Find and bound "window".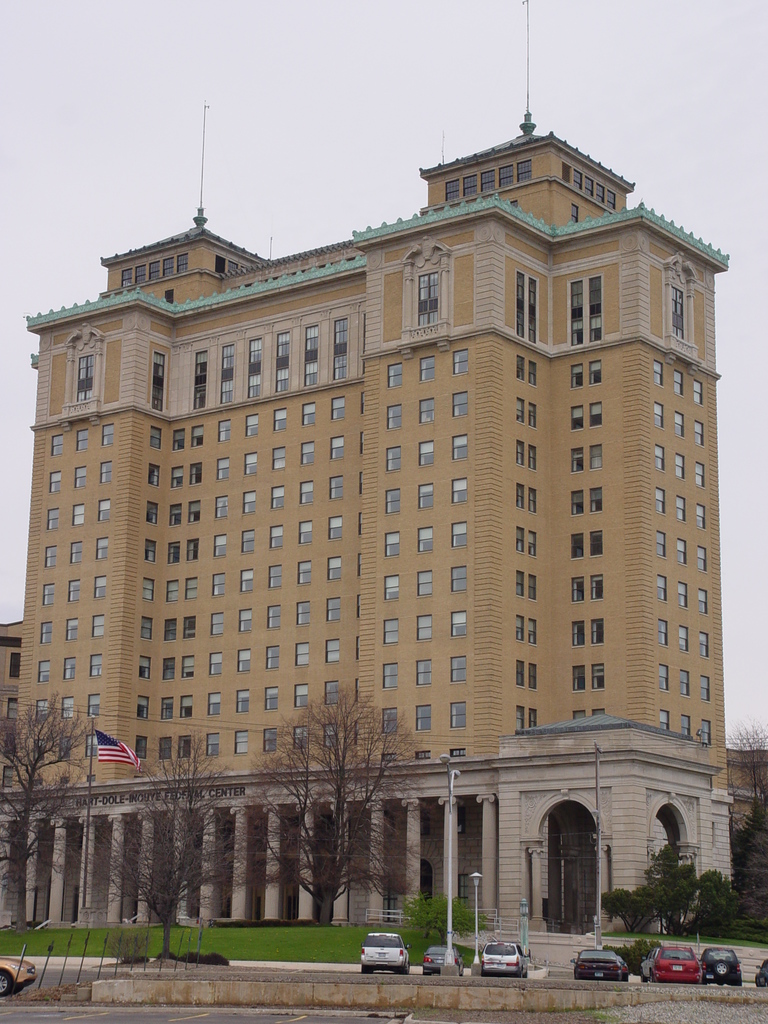
Bound: 161,698,173,721.
